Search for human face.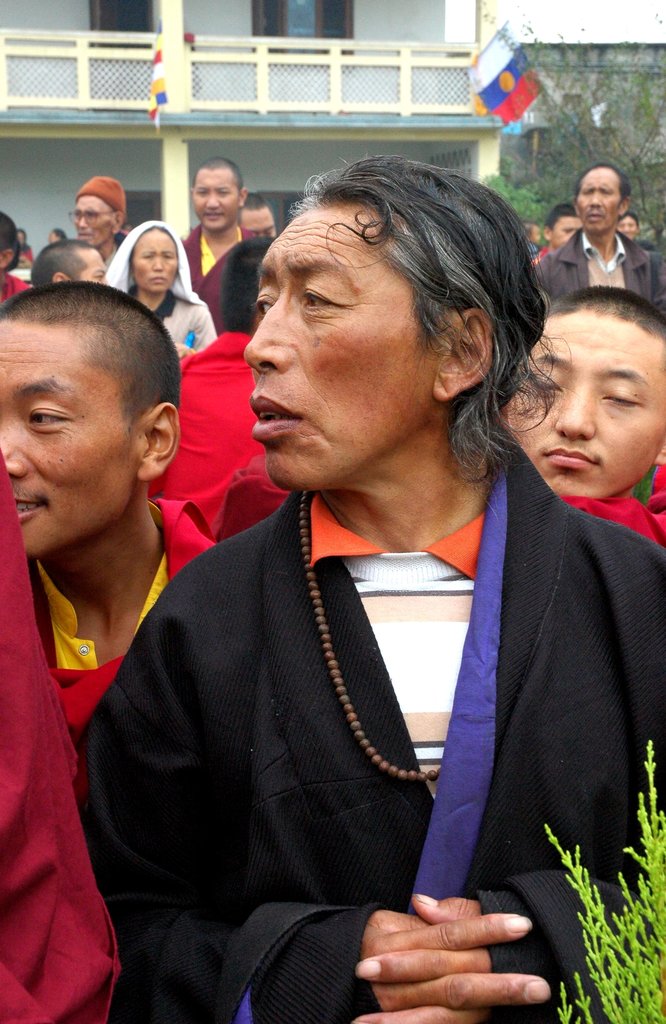
Found at (x1=191, y1=168, x2=233, y2=235).
